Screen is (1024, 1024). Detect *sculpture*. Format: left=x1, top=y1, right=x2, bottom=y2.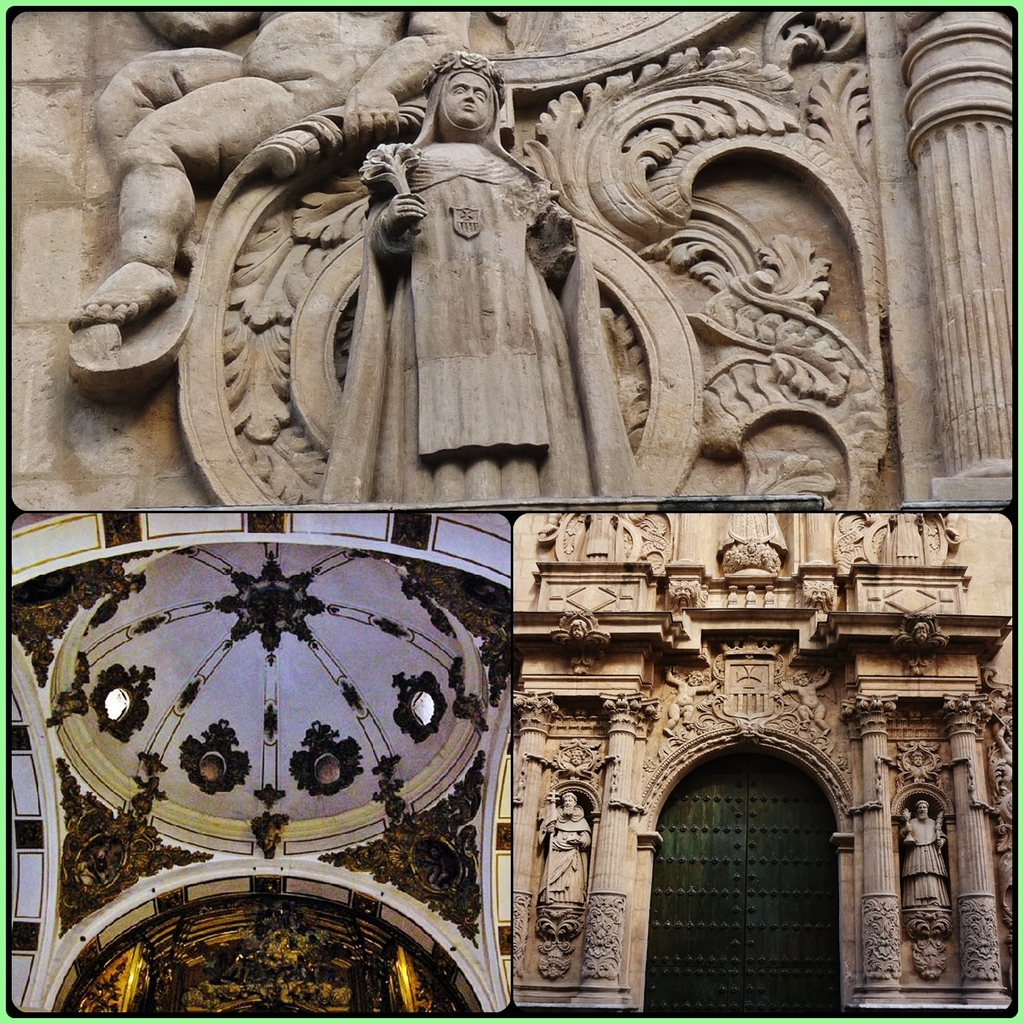
left=53, top=755, right=200, bottom=935.
